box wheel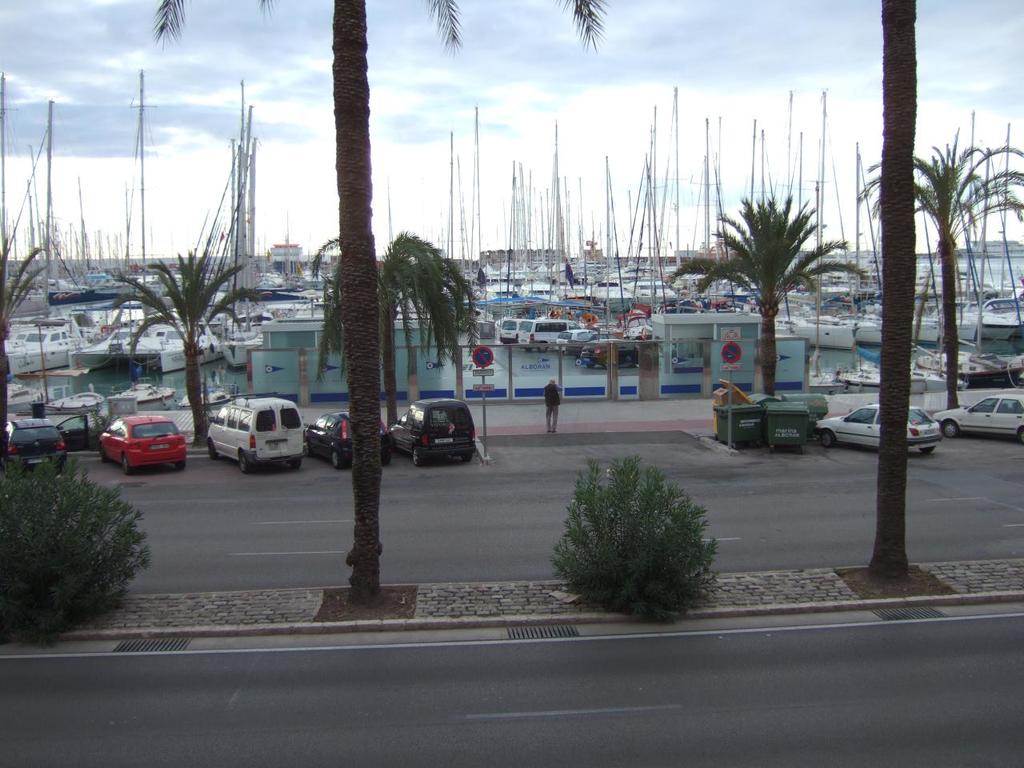
select_region(536, 342, 549, 354)
